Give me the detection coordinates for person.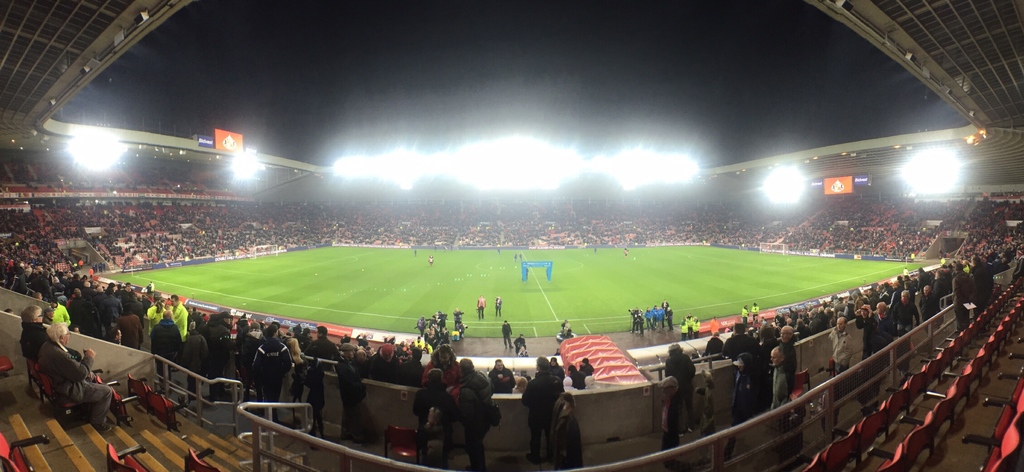
pyautogui.locateOnScreen(779, 327, 799, 357).
